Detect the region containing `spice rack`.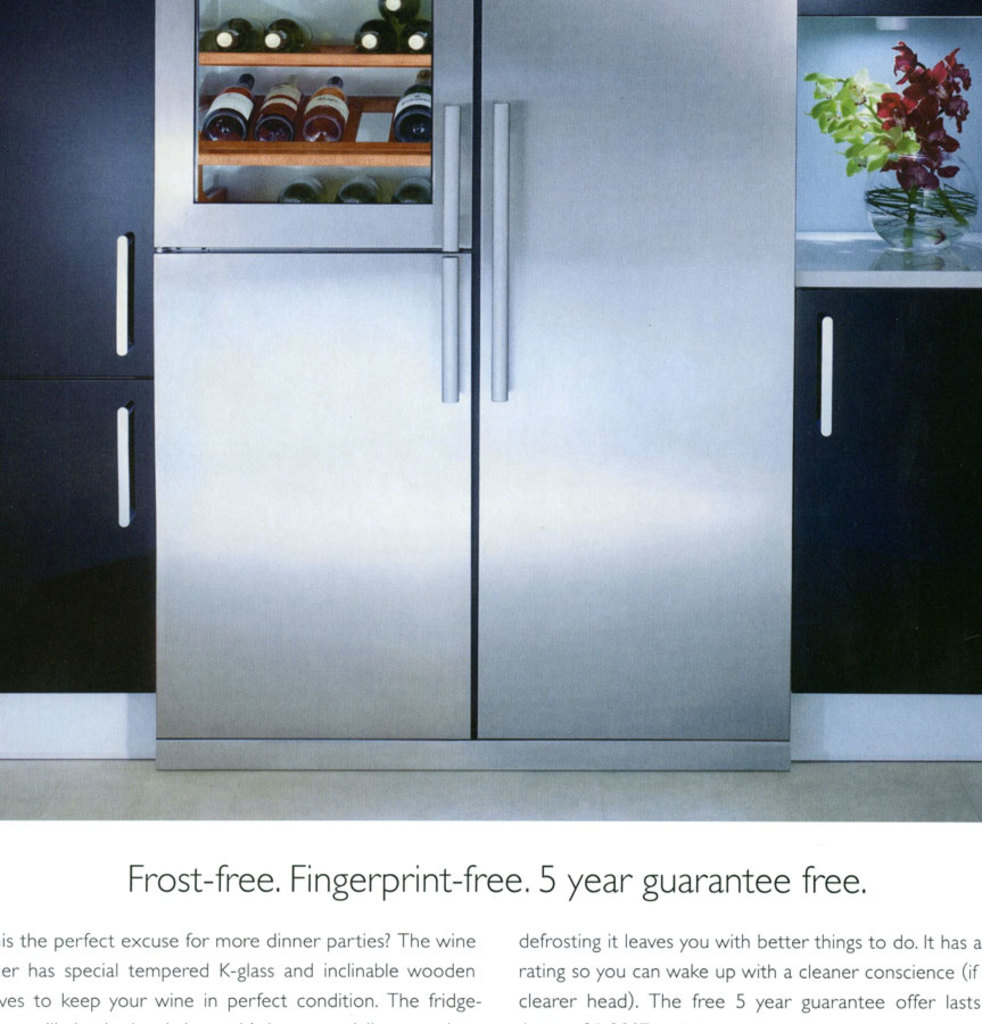
<region>190, 74, 442, 147</region>.
